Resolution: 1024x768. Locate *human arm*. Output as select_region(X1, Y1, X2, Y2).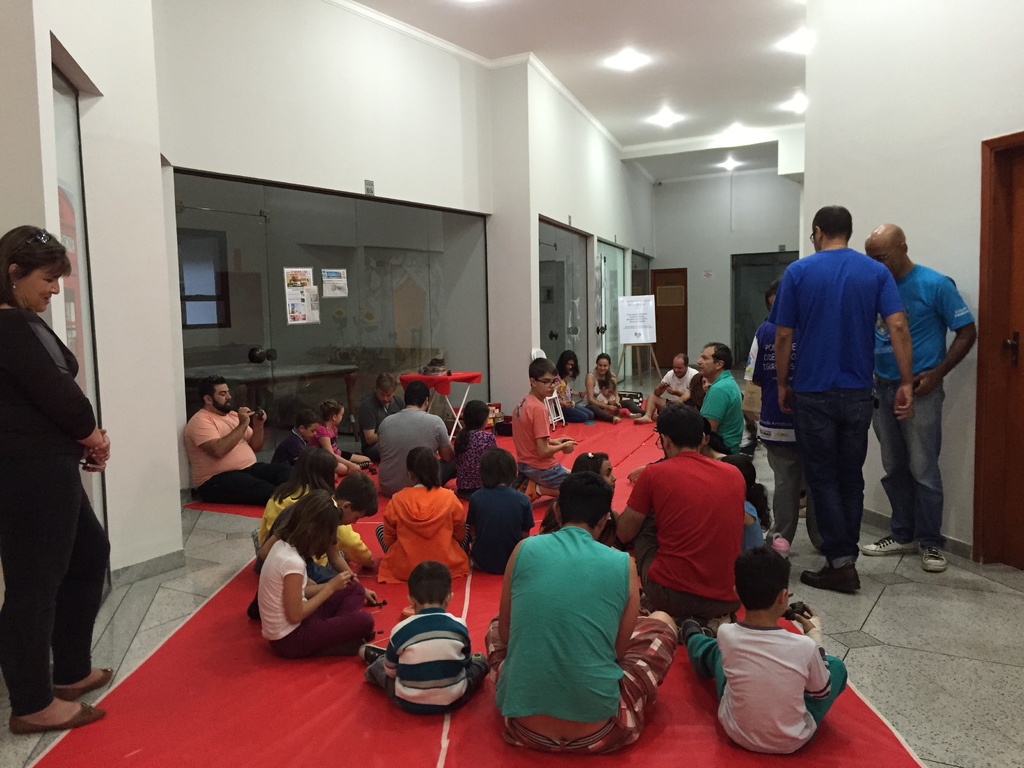
select_region(910, 278, 980, 401).
